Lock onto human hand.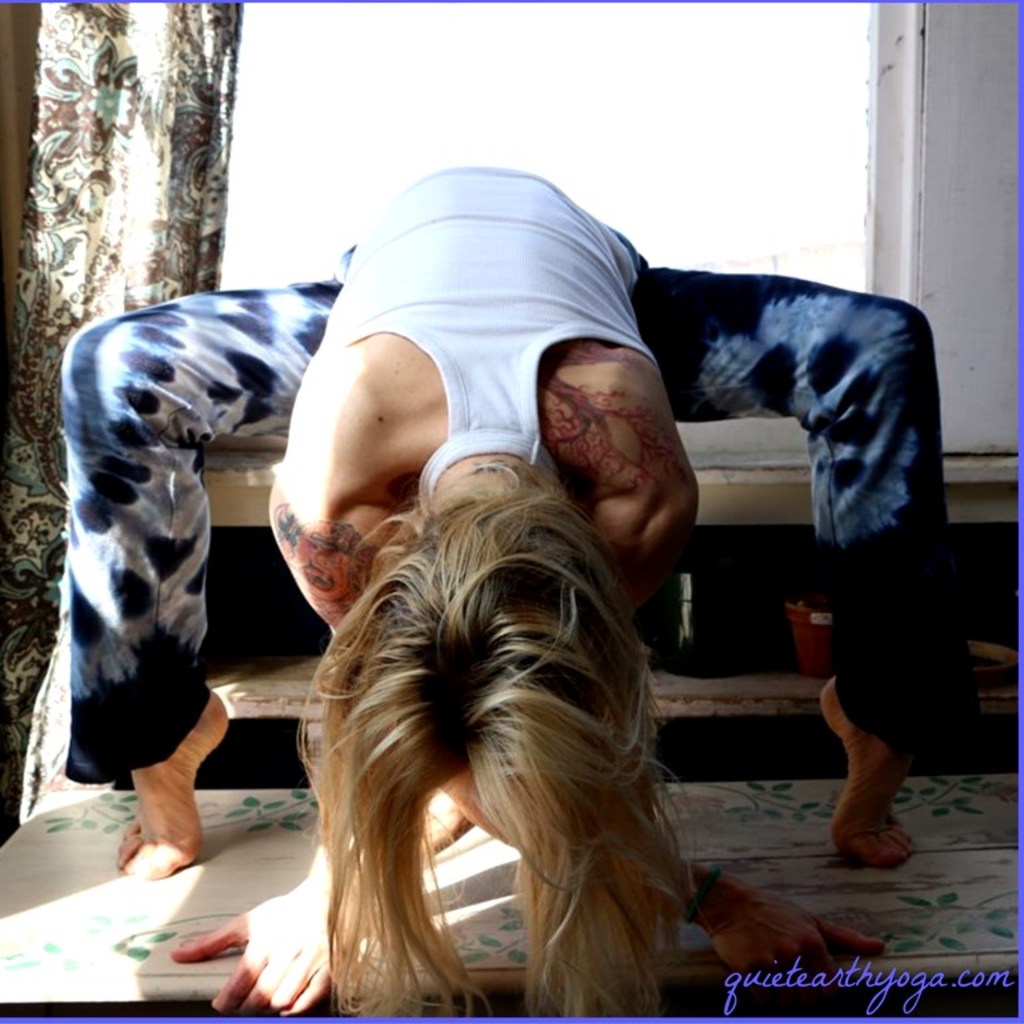
Locked: crop(168, 877, 343, 1021).
